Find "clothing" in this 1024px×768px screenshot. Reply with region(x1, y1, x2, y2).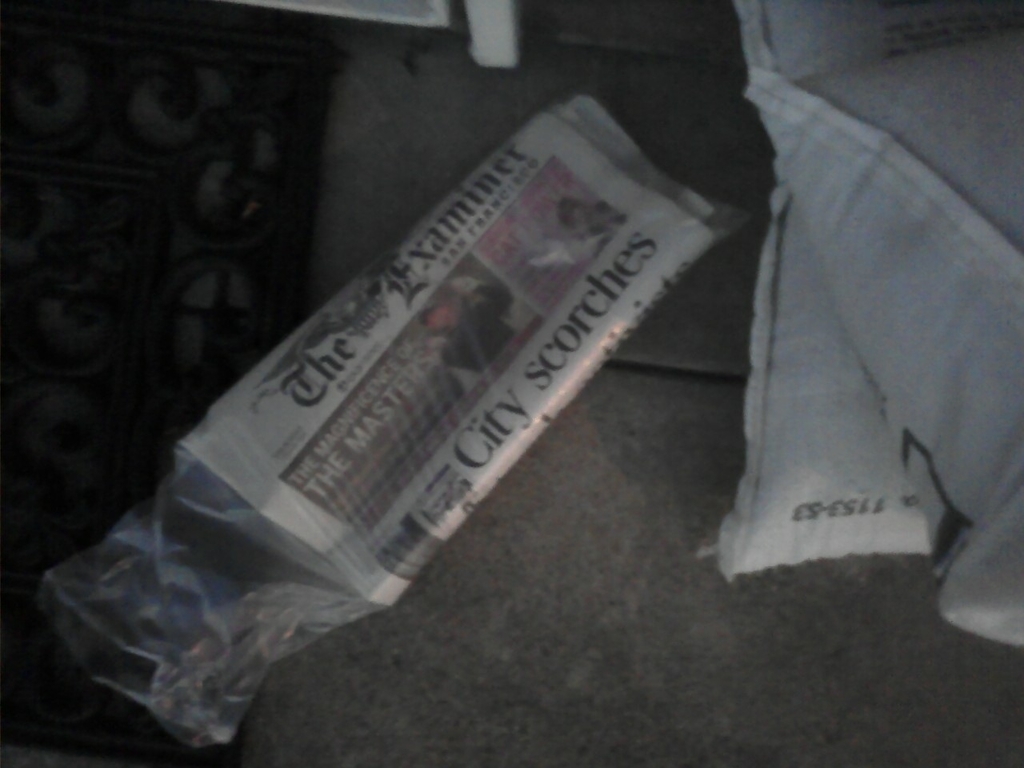
region(447, 284, 516, 382).
